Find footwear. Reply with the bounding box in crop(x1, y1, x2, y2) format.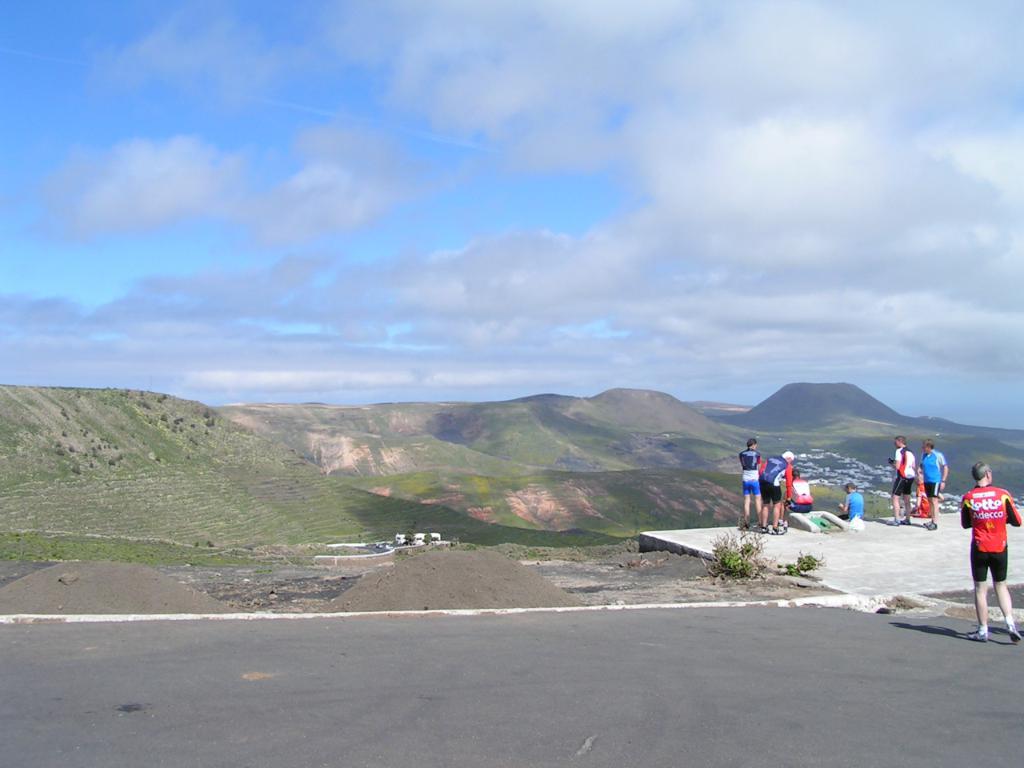
crop(770, 526, 779, 536).
